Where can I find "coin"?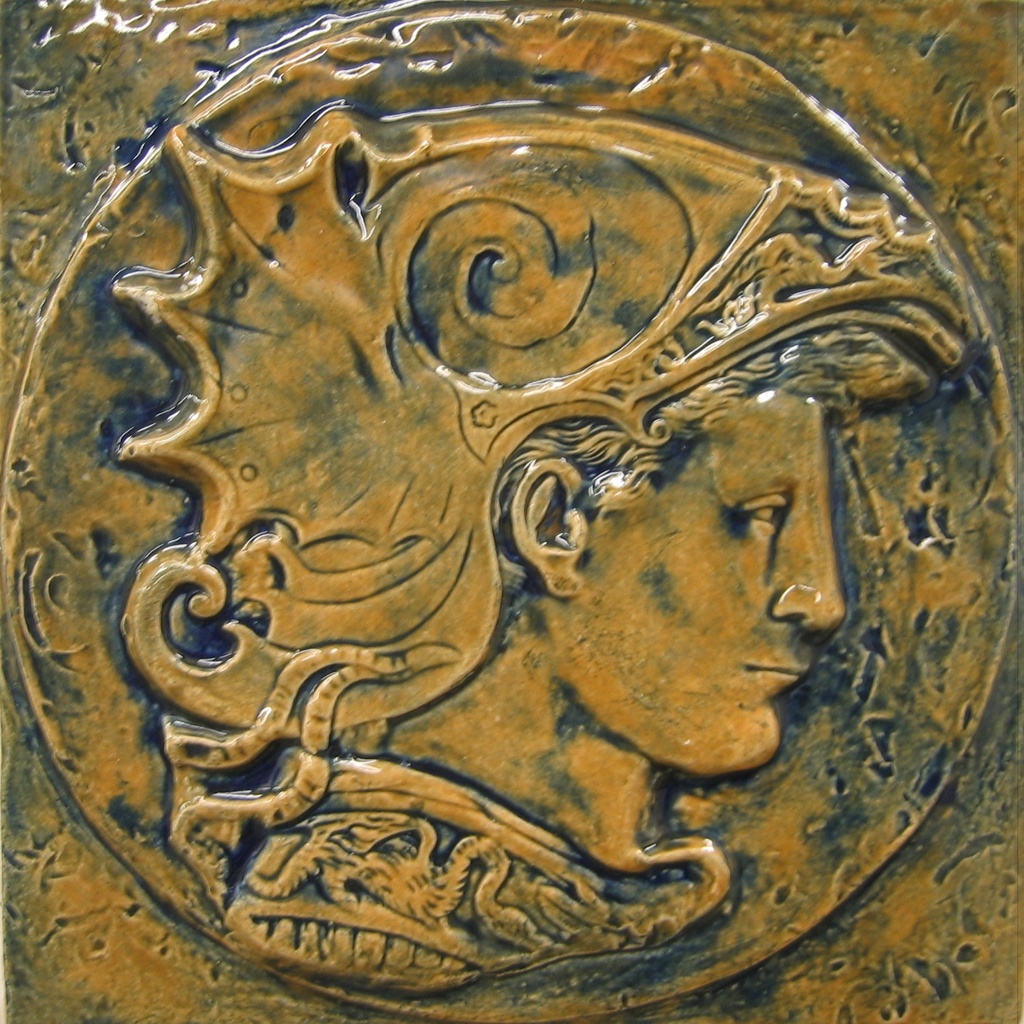
You can find it at l=0, t=0, r=1023, b=1023.
